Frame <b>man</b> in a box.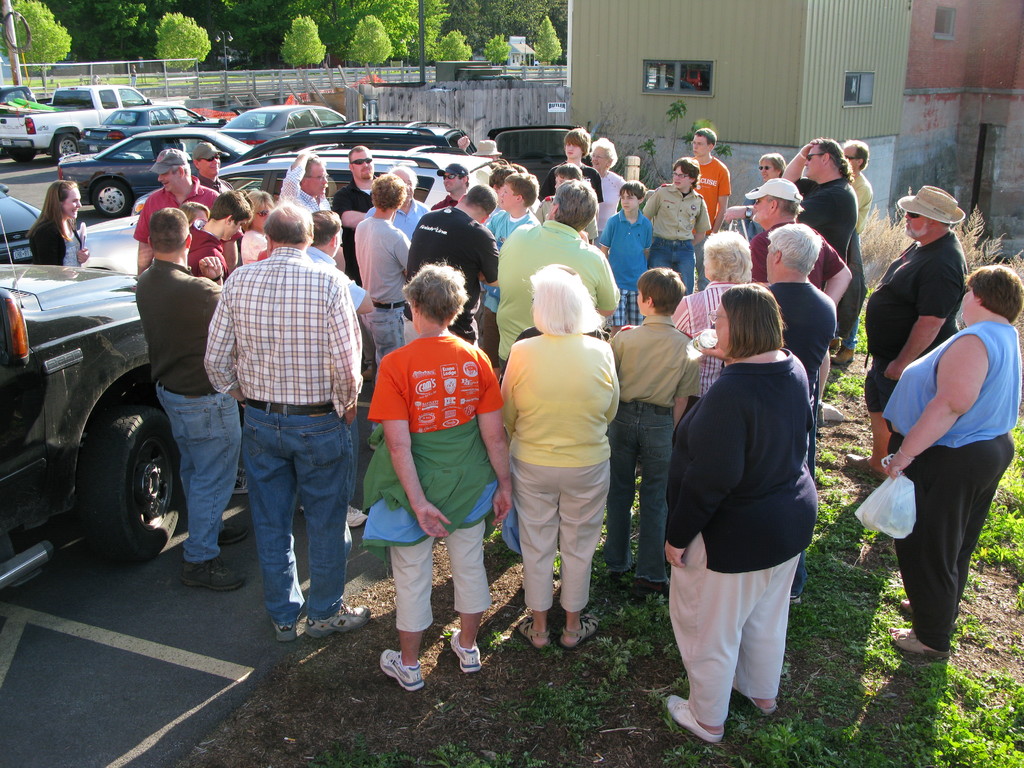
x1=746 y1=177 x2=850 y2=307.
